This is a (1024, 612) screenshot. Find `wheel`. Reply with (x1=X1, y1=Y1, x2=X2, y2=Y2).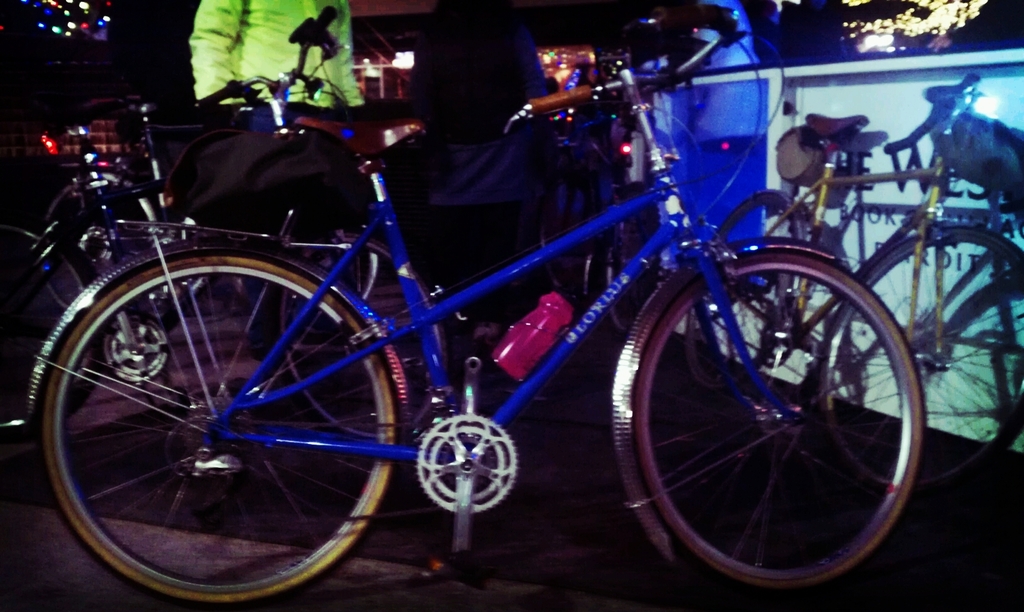
(x1=684, y1=194, x2=799, y2=391).
